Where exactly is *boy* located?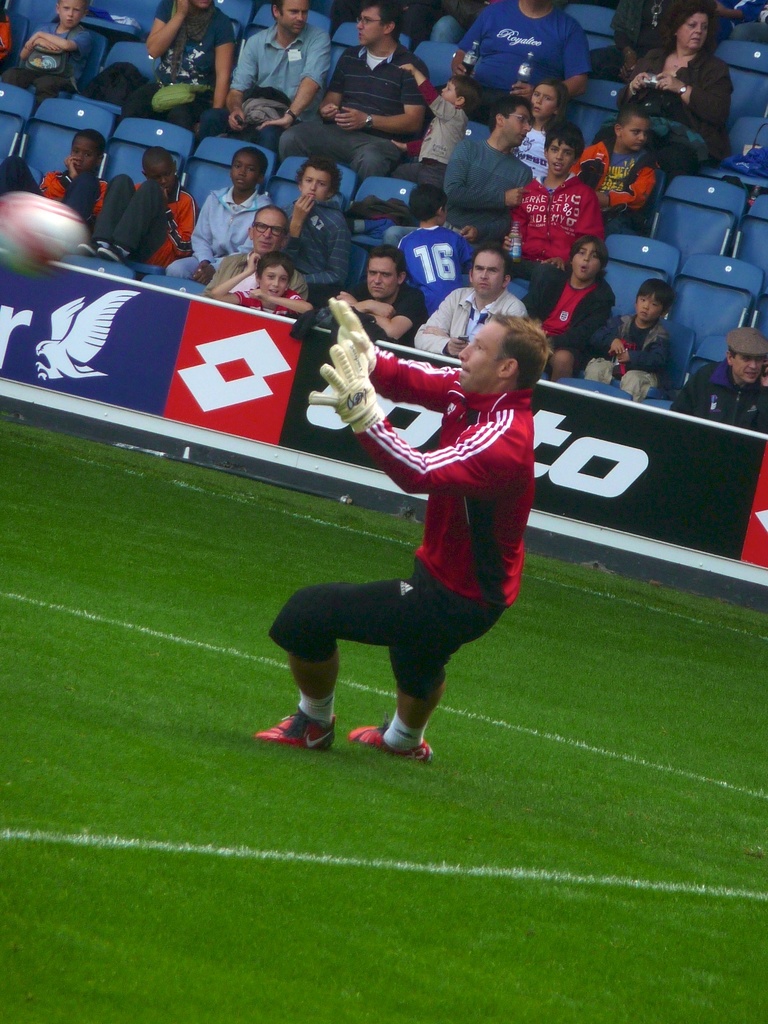
Its bounding box is box(589, 278, 673, 400).
